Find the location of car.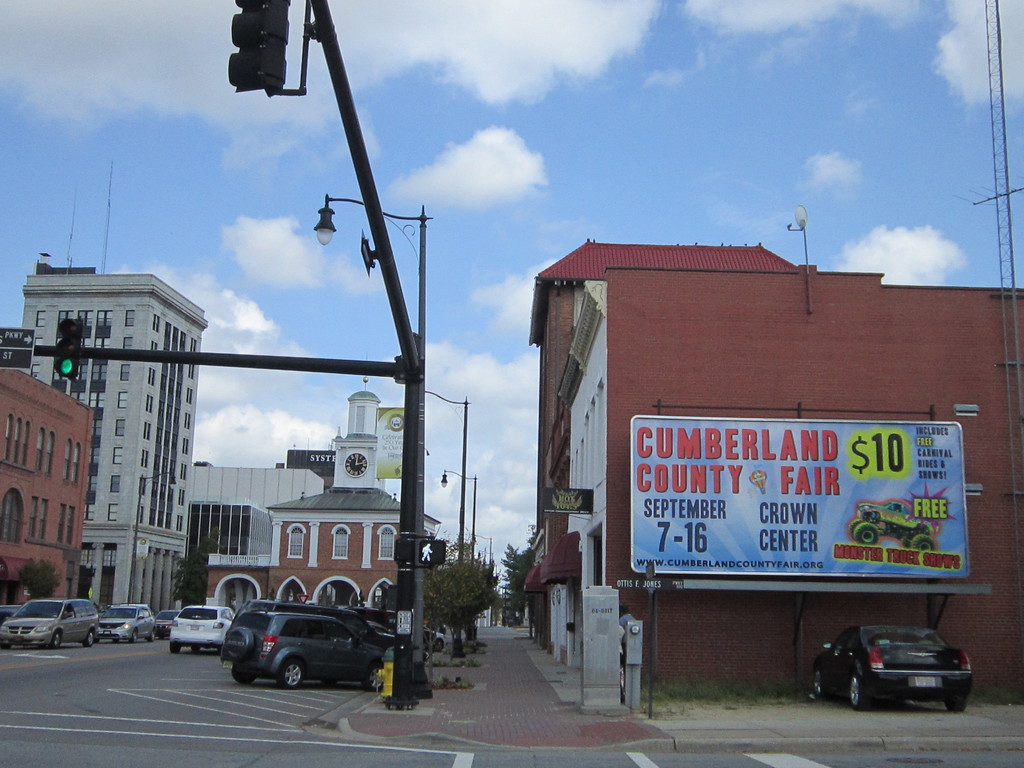
Location: (160, 614, 177, 637).
